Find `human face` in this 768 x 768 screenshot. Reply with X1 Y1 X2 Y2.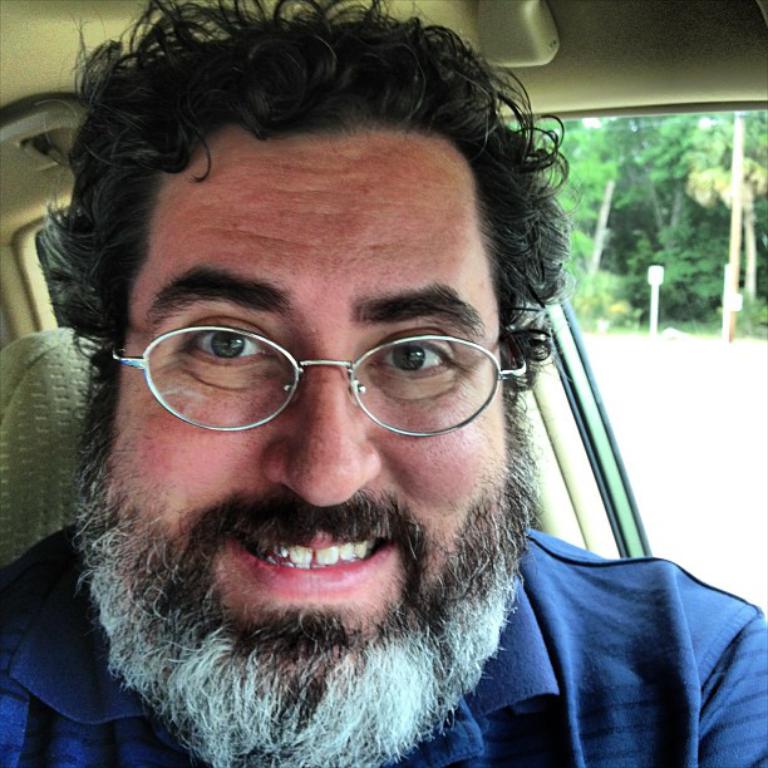
75 134 540 767.
